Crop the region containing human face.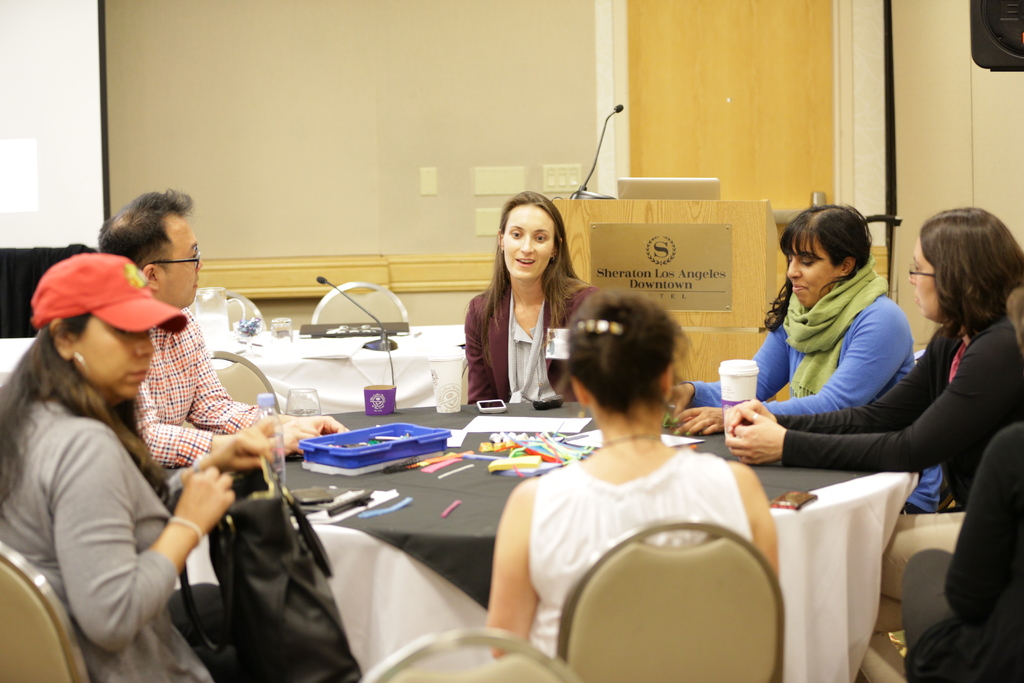
Crop region: locate(786, 226, 827, 308).
